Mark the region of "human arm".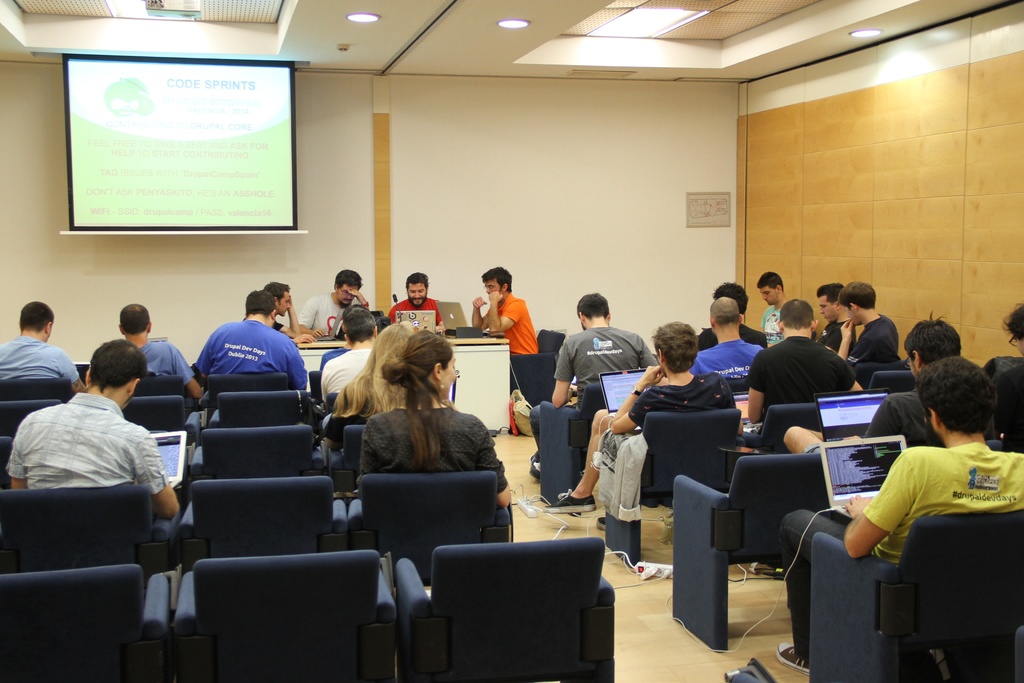
Region: l=548, t=331, r=580, b=414.
